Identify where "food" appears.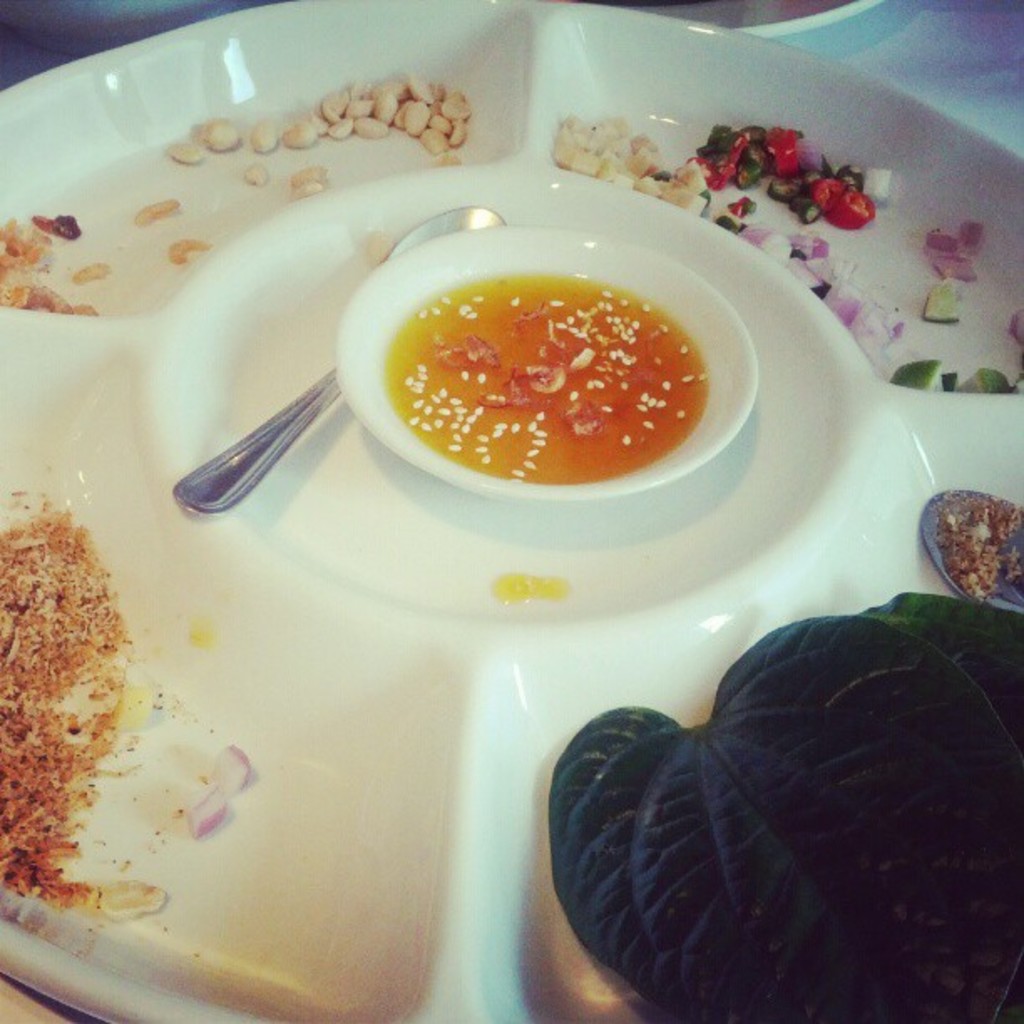
Appears at bbox=(286, 162, 331, 202).
